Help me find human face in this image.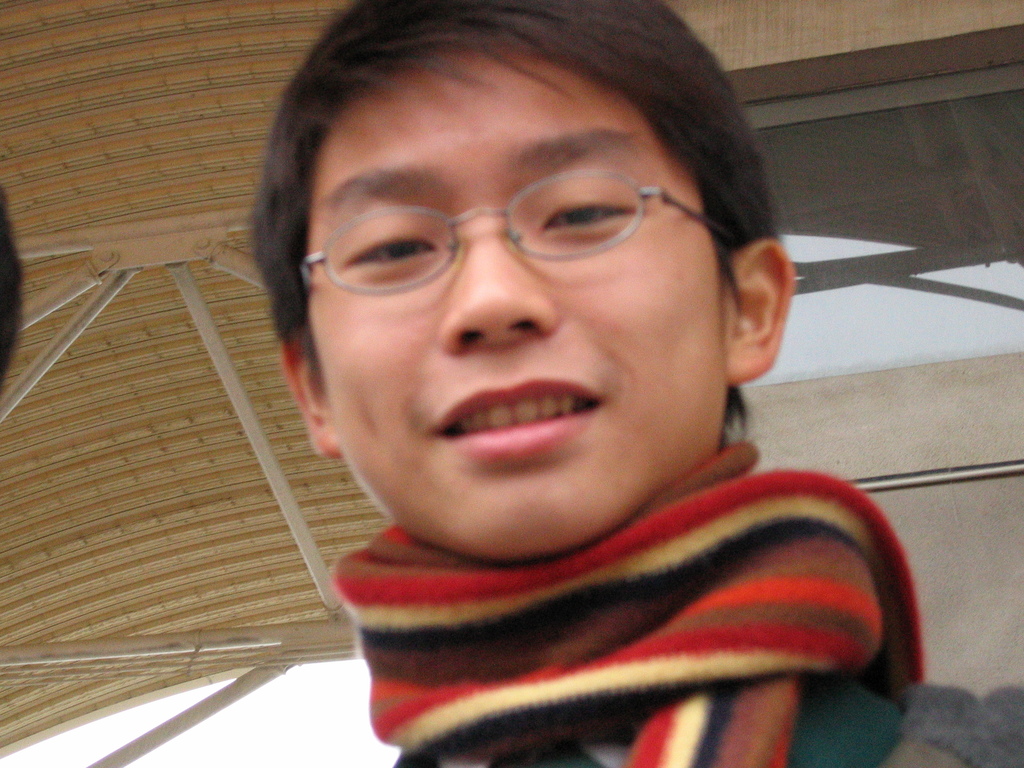
Found it: x1=312 y1=38 x2=730 y2=559.
